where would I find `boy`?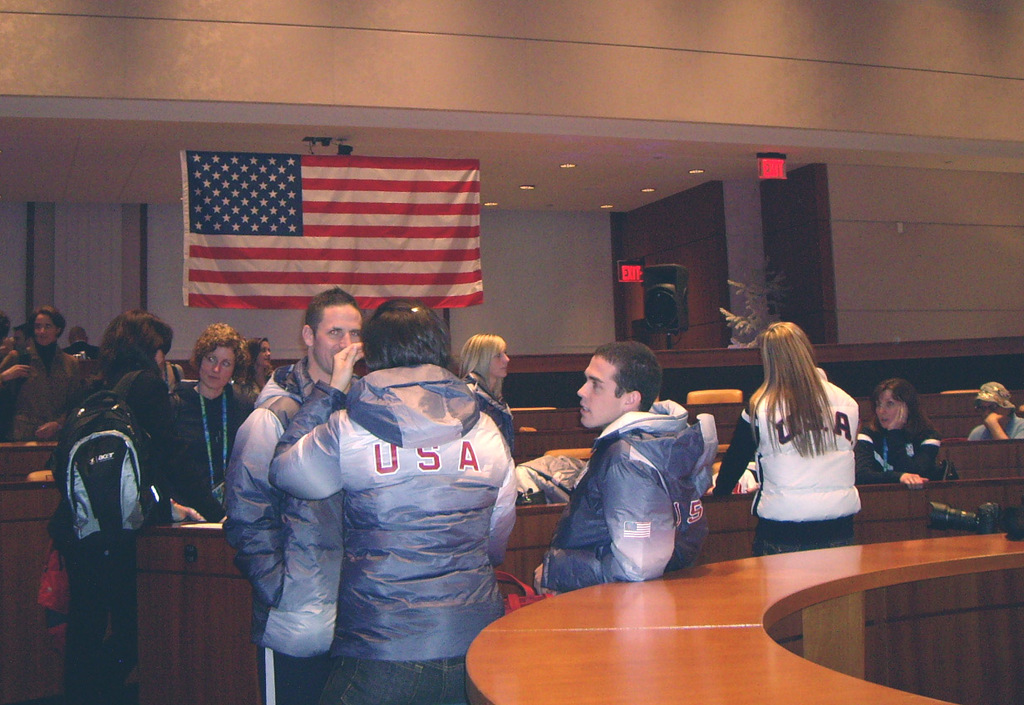
At (218,288,366,704).
